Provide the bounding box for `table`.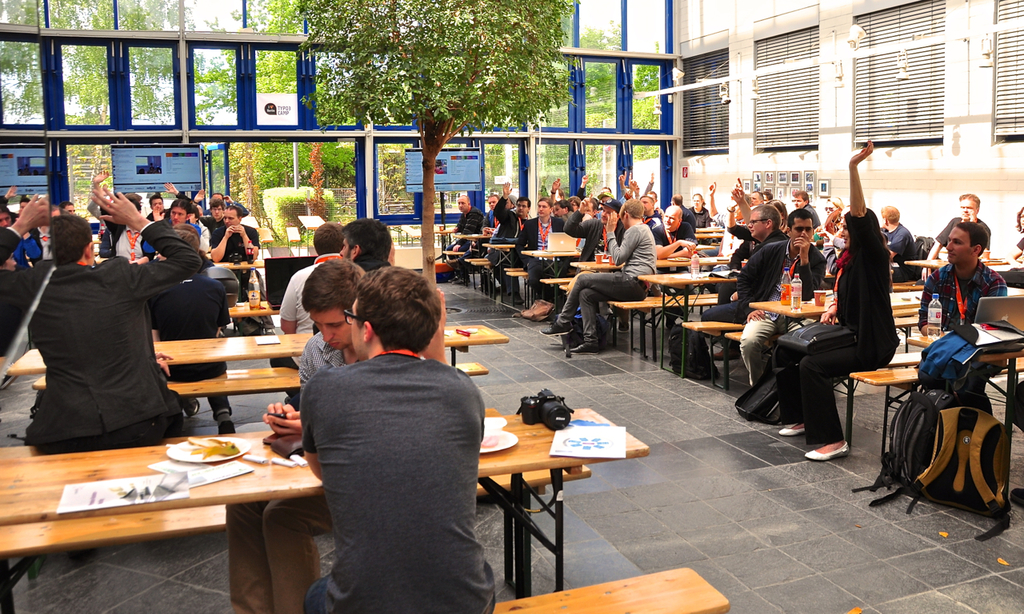
region(745, 291, 926, 315).
